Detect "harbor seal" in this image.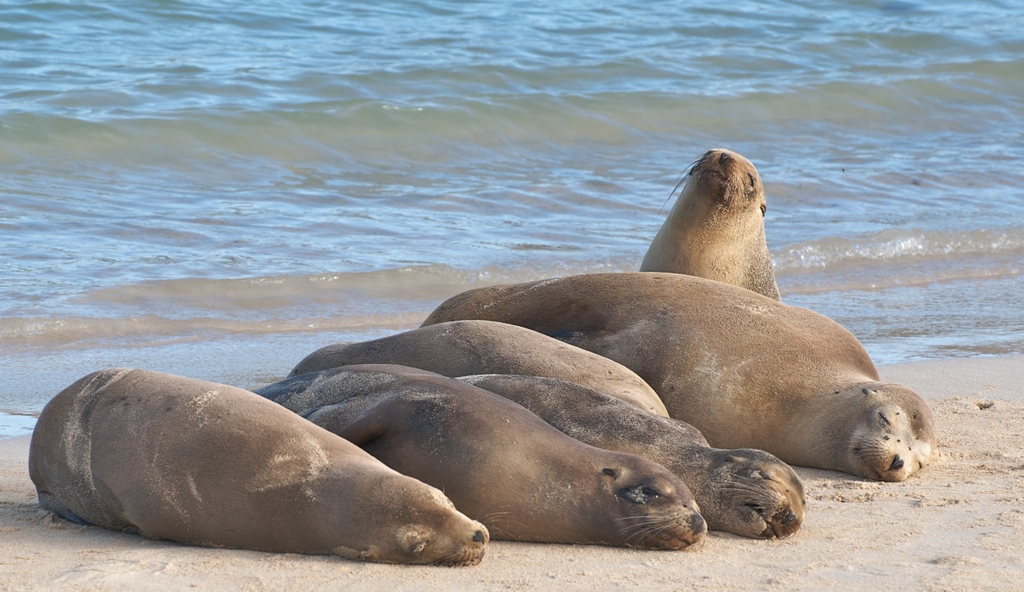
Detection: 286:319:667:418.
